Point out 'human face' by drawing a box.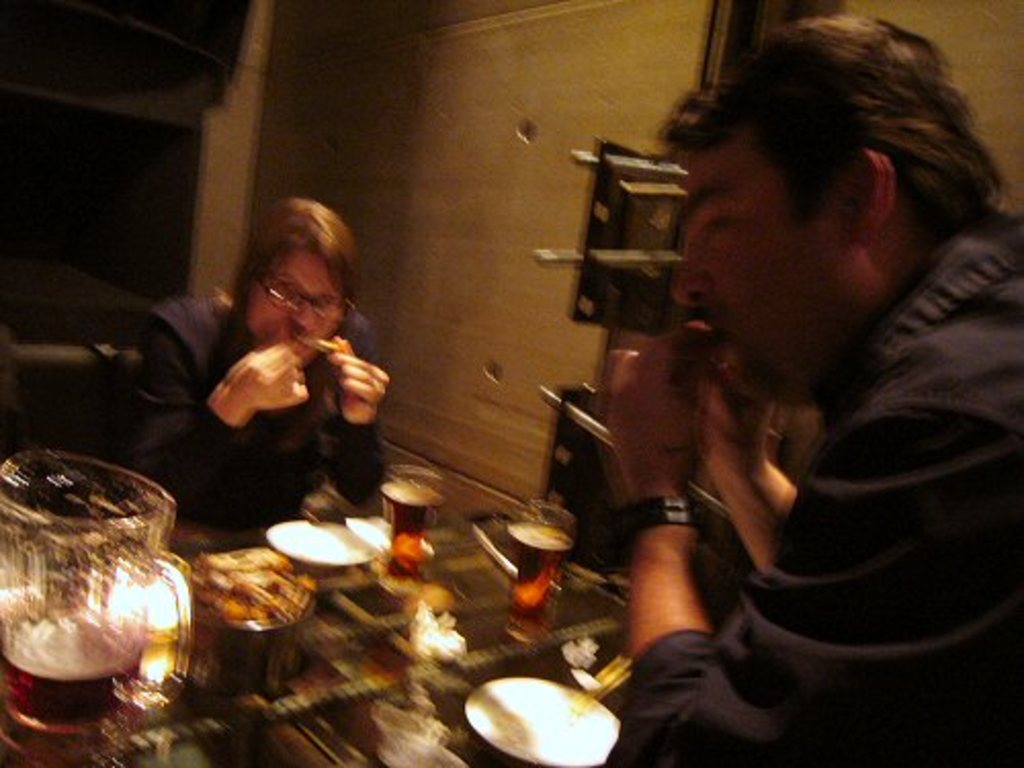
left=676, top=158, right=848, bottom=399.
